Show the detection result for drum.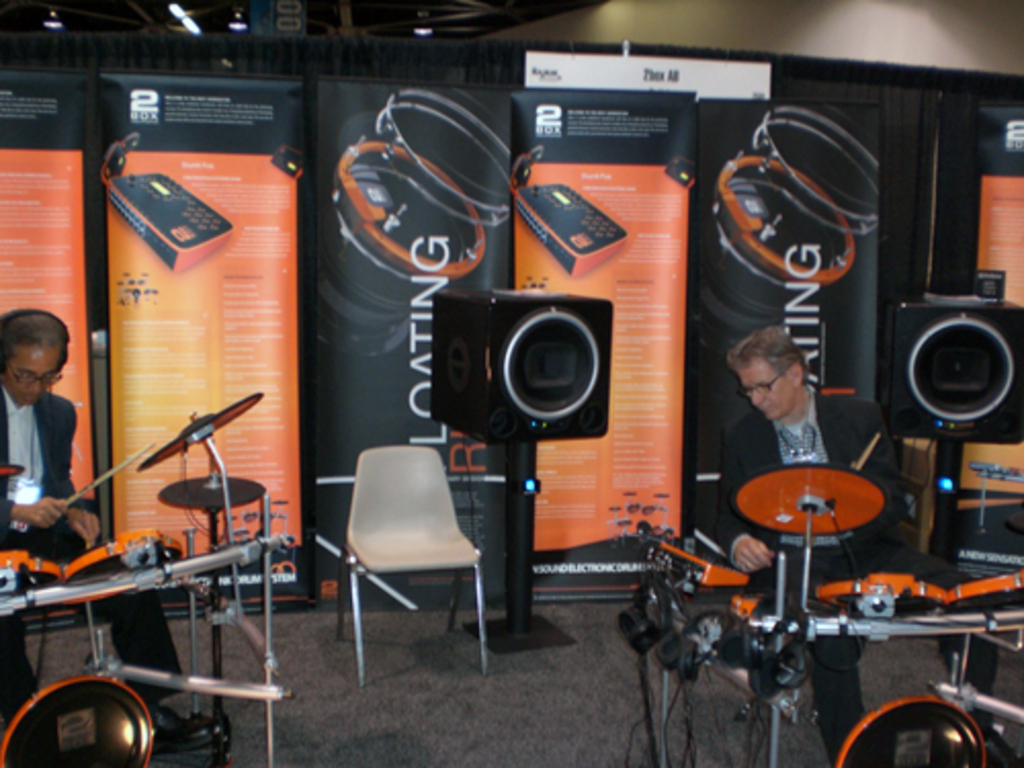
x1=940 y1=571 x2=1022 y2=621.
